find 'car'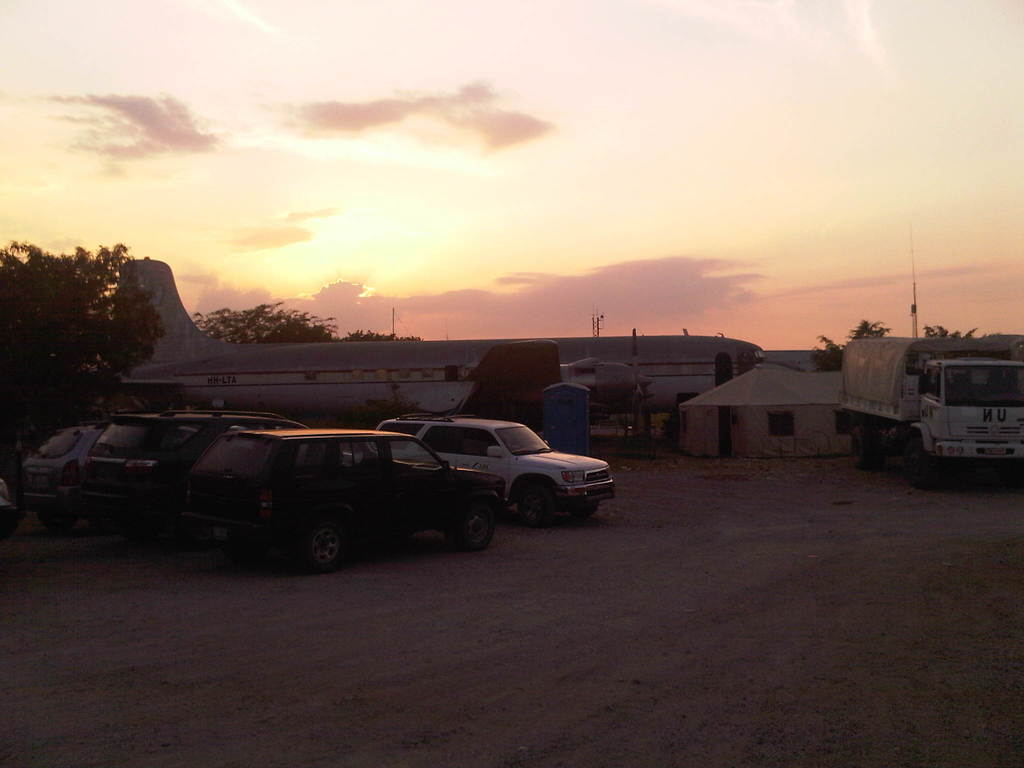
pyautogui.locateOnScreen(178, 426, 504, 577)
